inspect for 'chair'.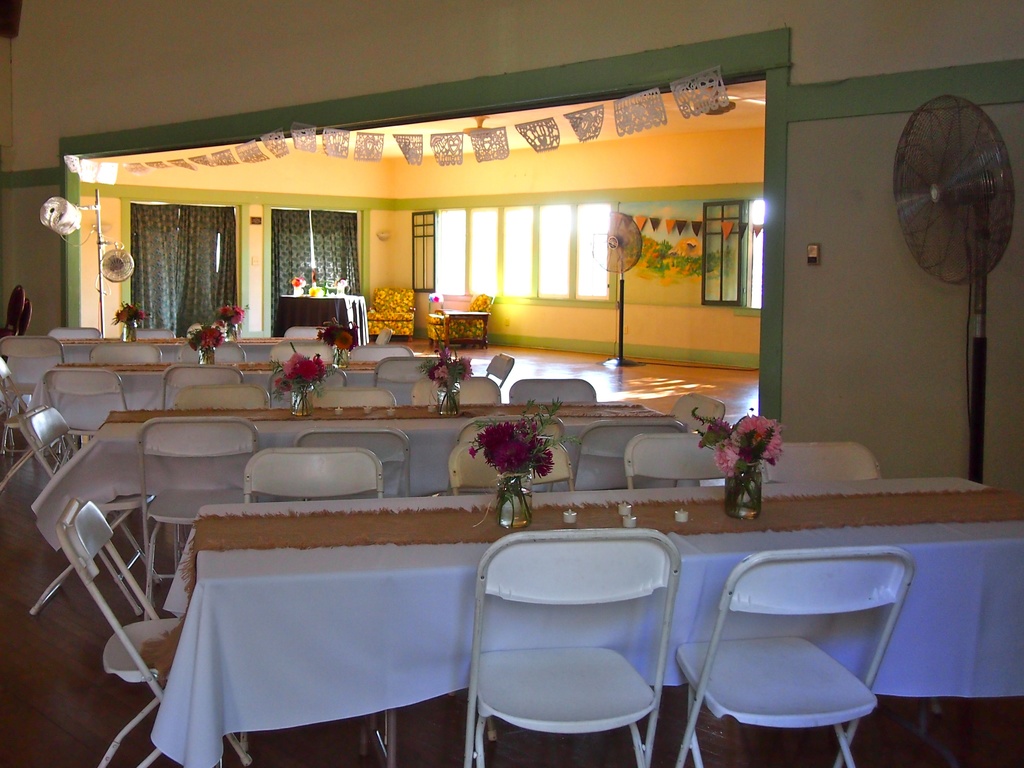
Inspection: left=122, top=324, right=177, bottom=340.
